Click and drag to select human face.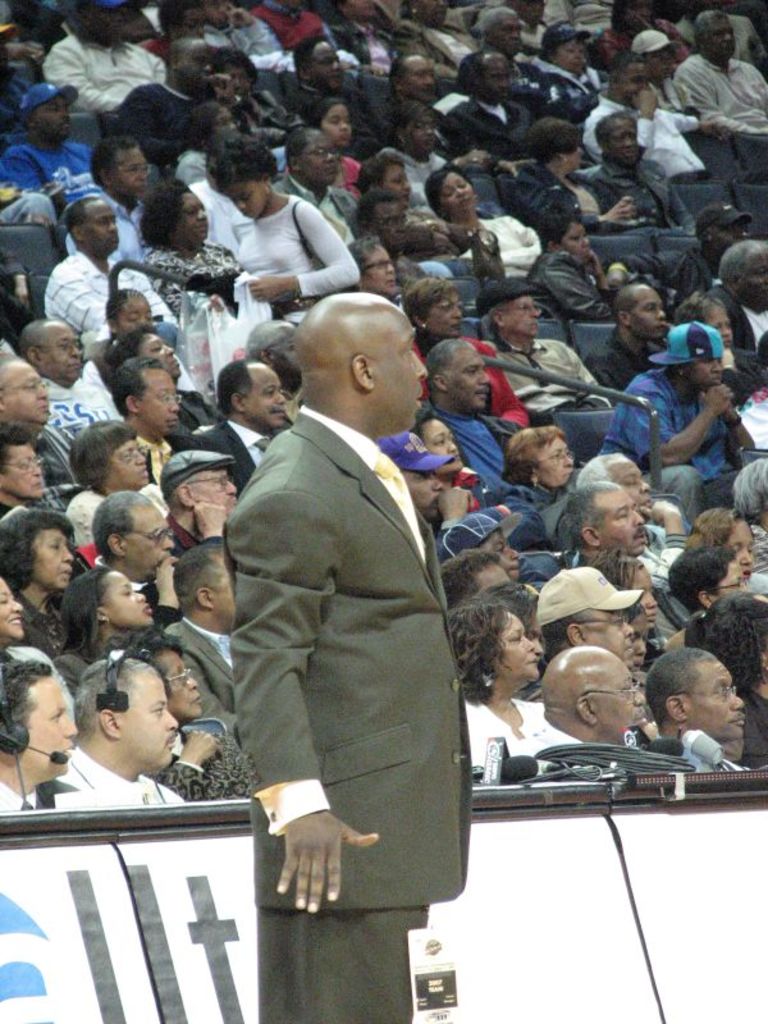
Selection: <region>722, 558, 745, 588</region>.
